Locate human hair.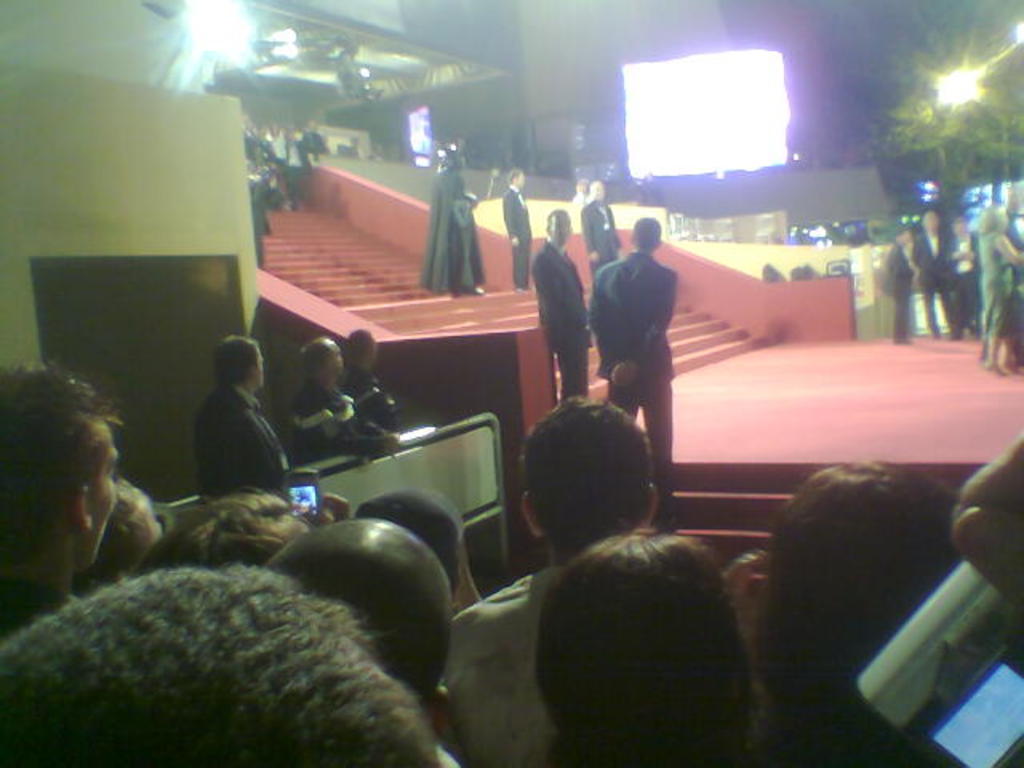
Bounding box: <region>507, 168, 523, 195</region>.
